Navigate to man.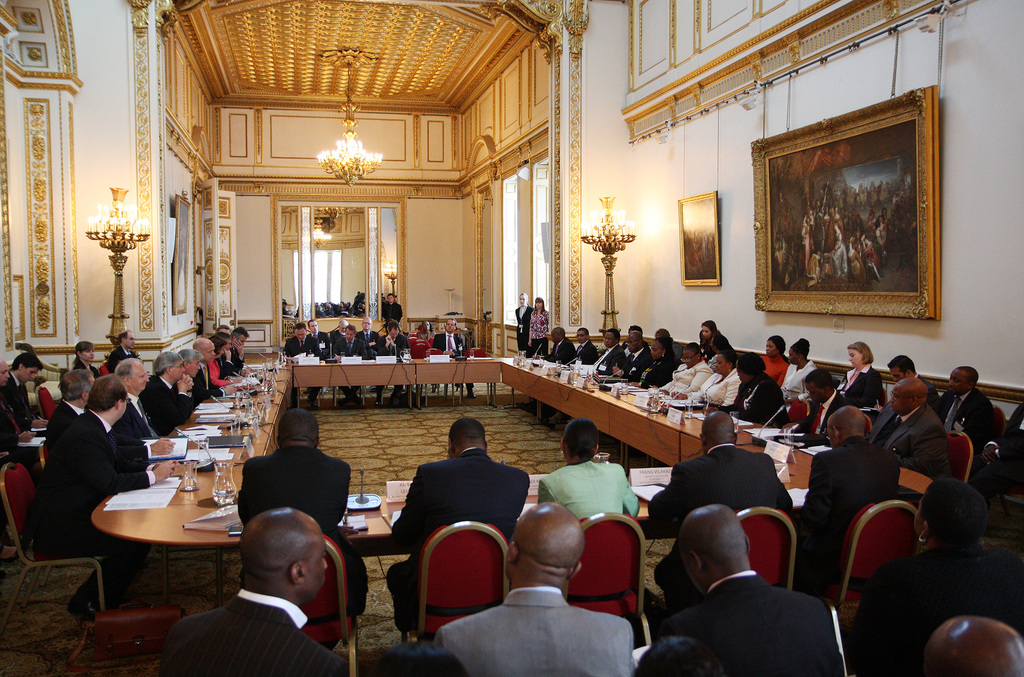
Navigation target: (378,418,525,629).
